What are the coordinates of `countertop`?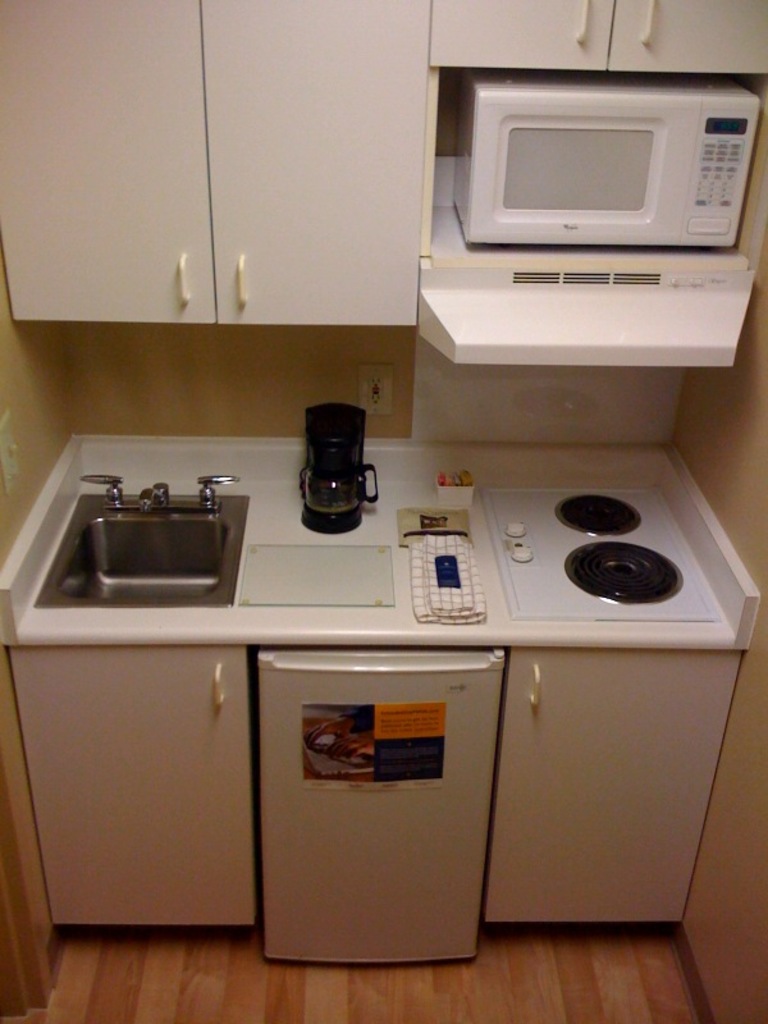
x1=4, y1=438, x2=749, y2=979.
